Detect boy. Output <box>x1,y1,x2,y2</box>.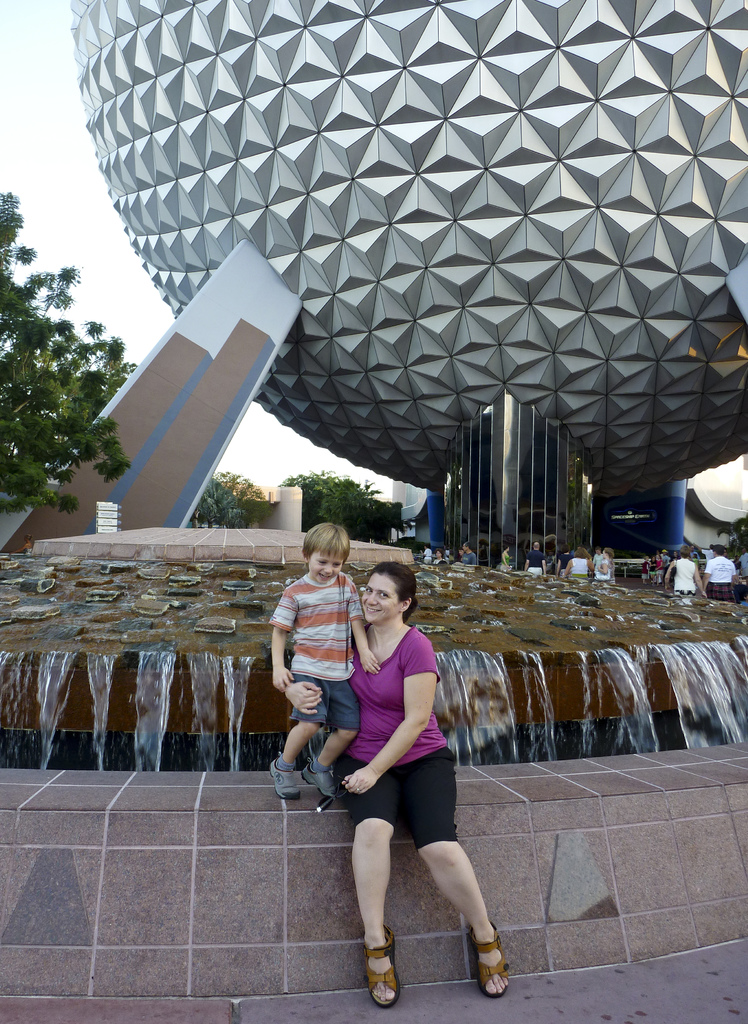
<box>270,532,369,812</box>.
